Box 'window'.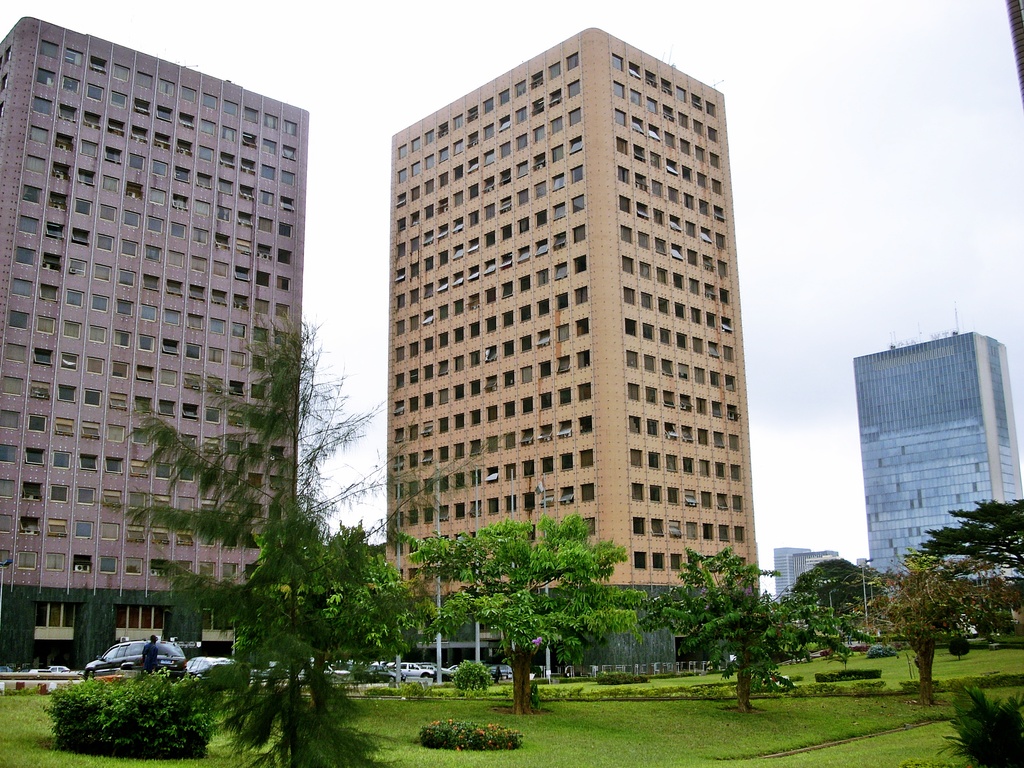
<region>199, 146, 212, 161</region>.
